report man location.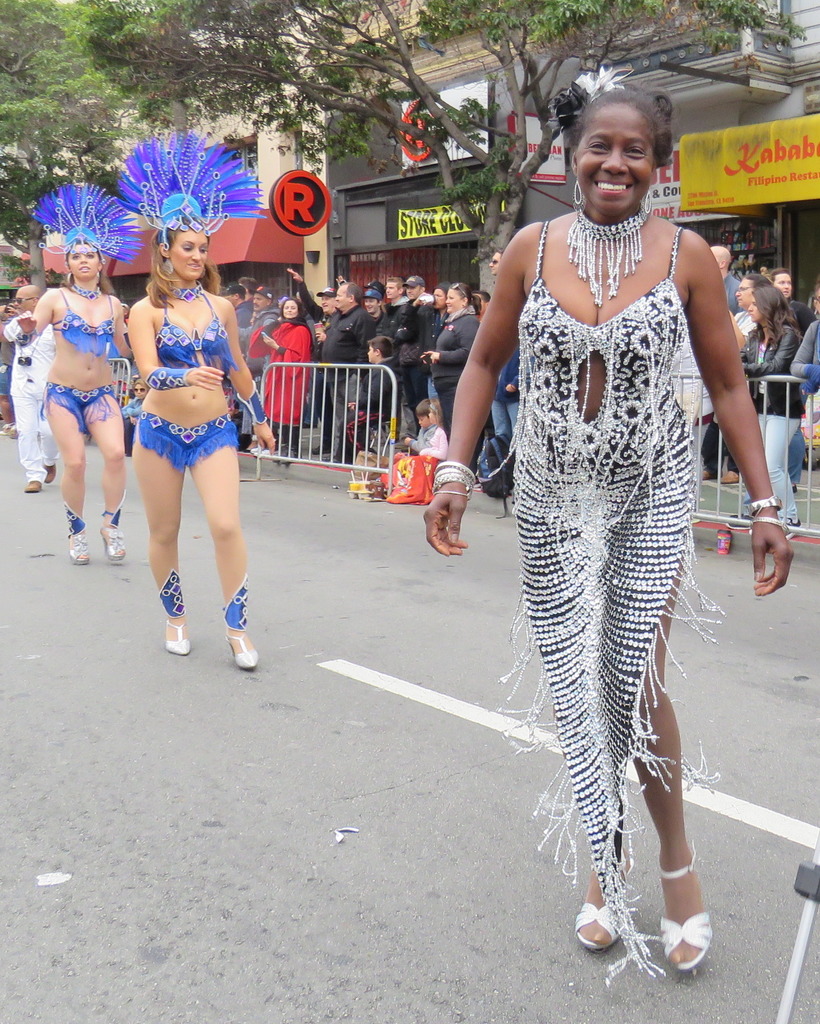
Report: {"x1": 0, "y1": 289, "x2": 63, "y2": 504}.
